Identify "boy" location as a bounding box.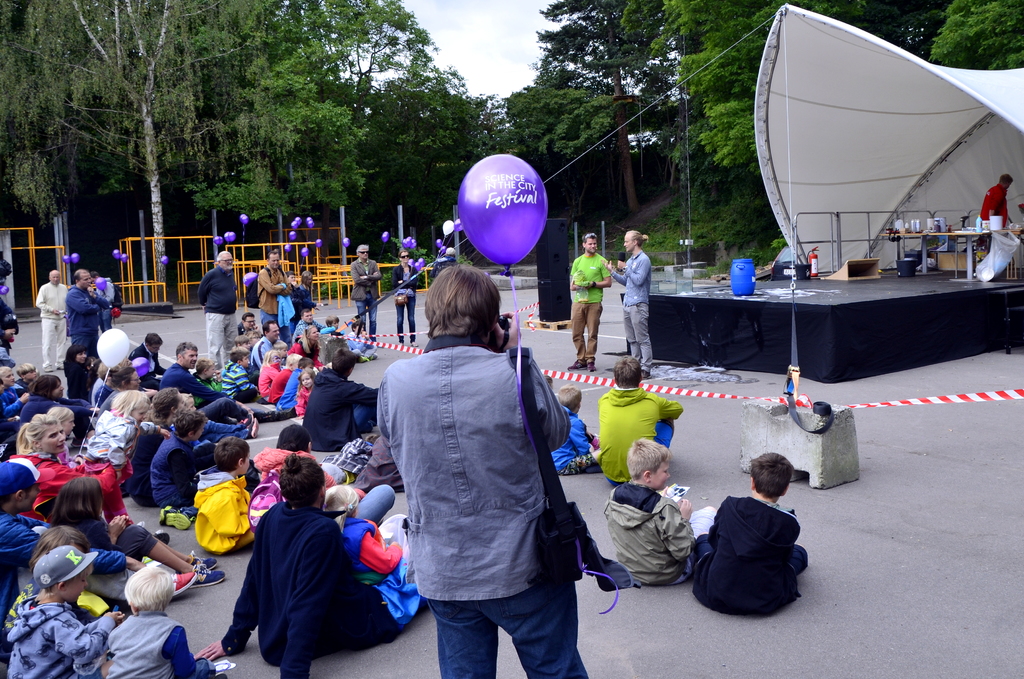
[192,357,223,404].
